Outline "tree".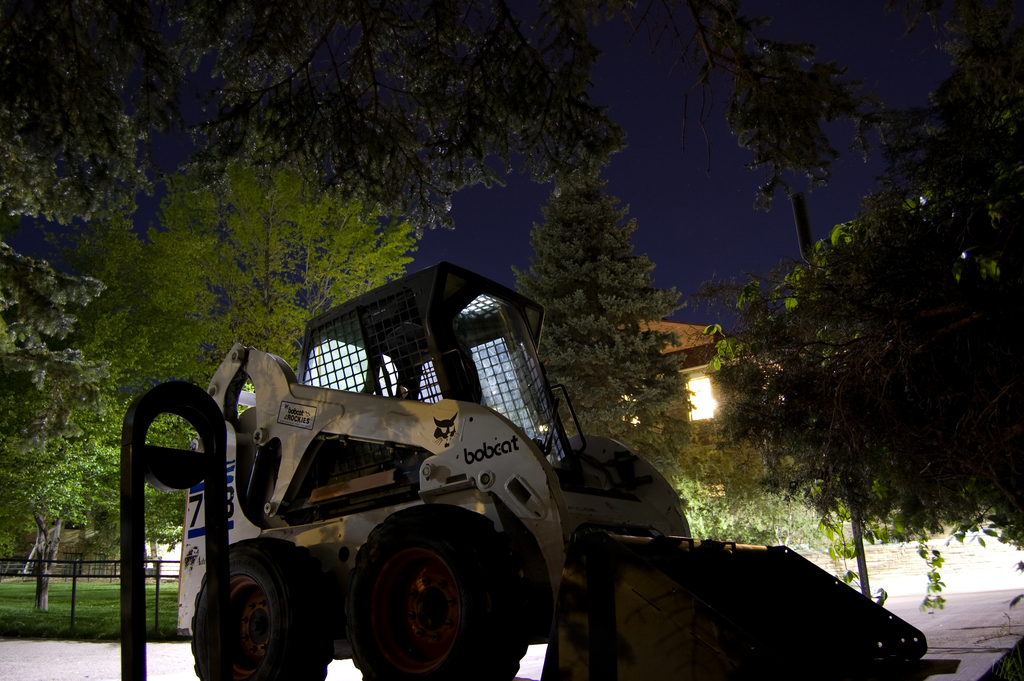
Outline: l=666, t=211, r=1023, b=425.
